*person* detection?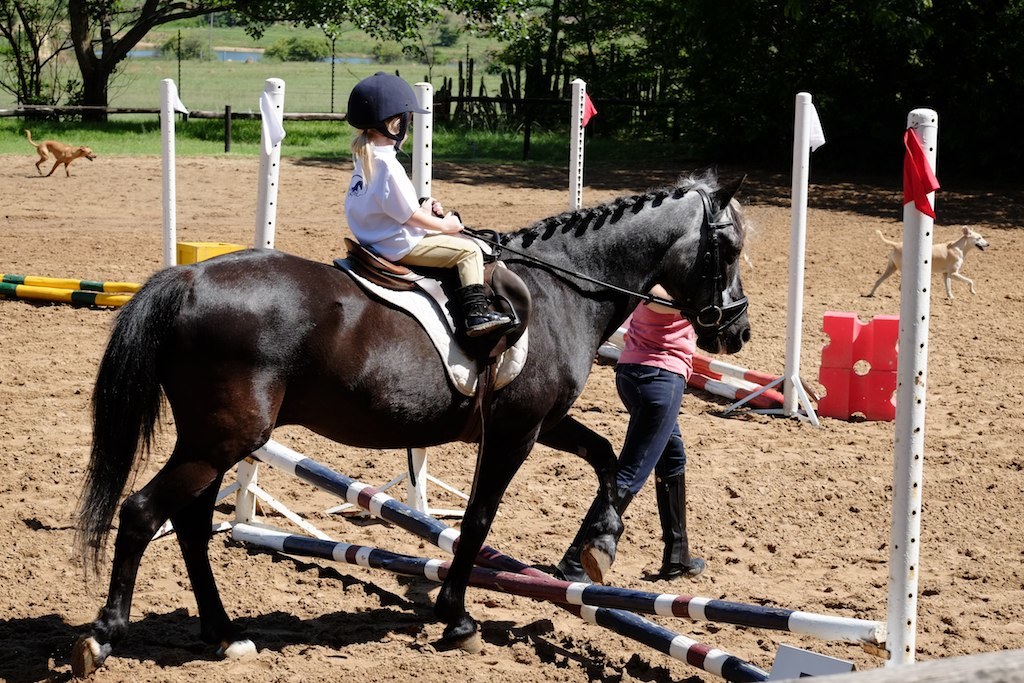
336/78/518/339
